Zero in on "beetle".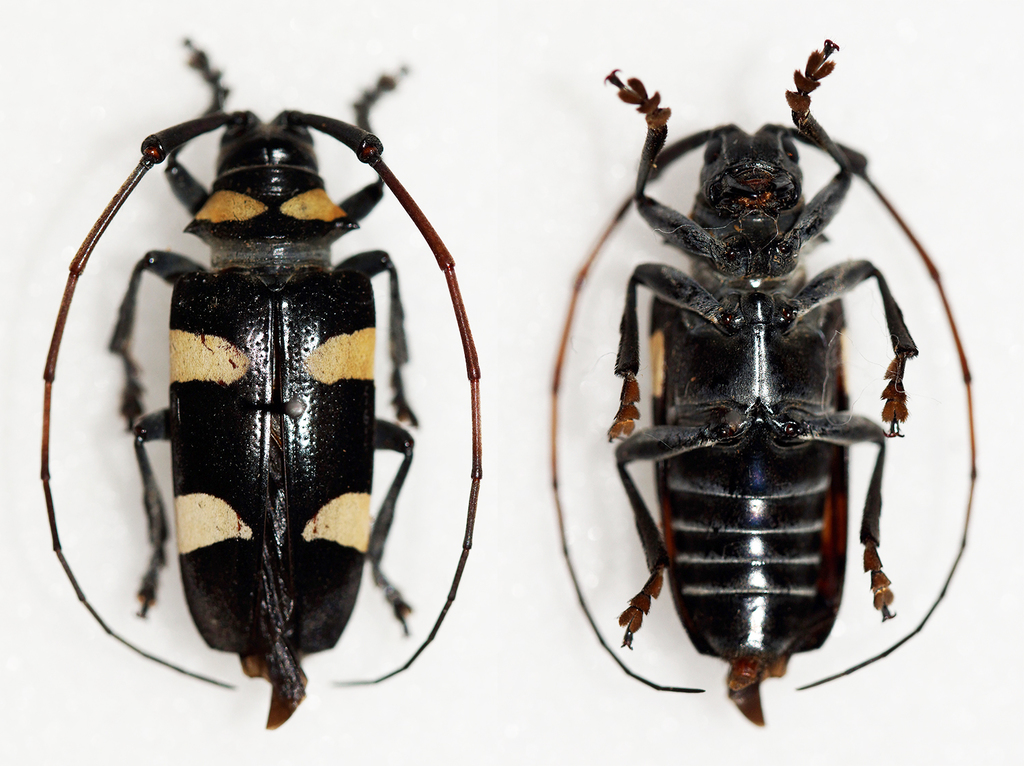
Zeroed in: [x1=550, y1=37, x2=980, y2=733].
